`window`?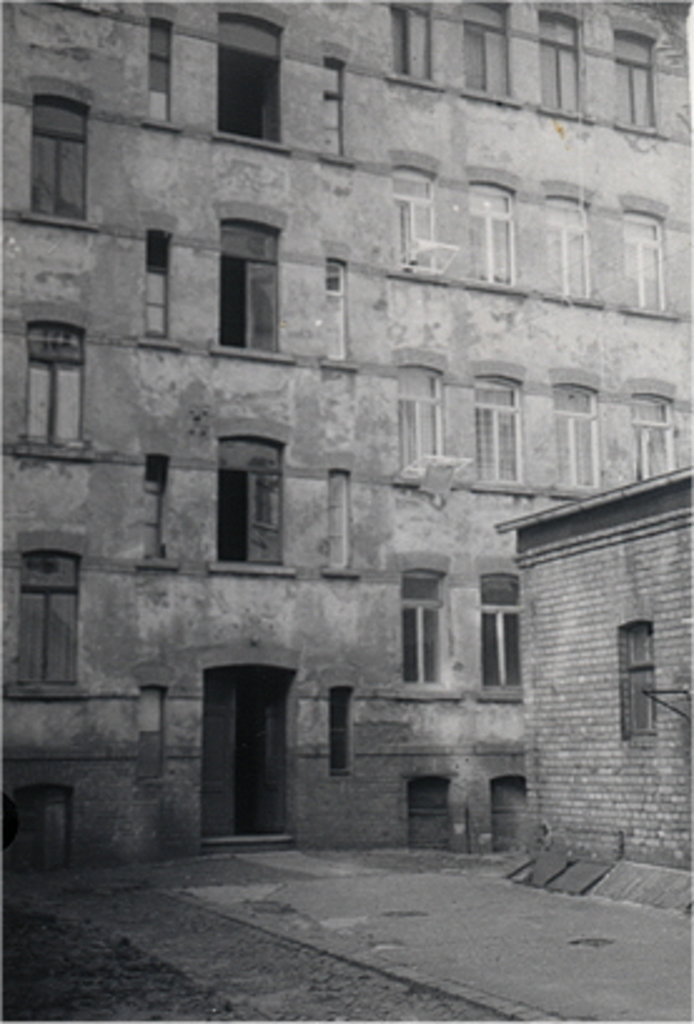
<region>378, 0, 451, 95</region>
